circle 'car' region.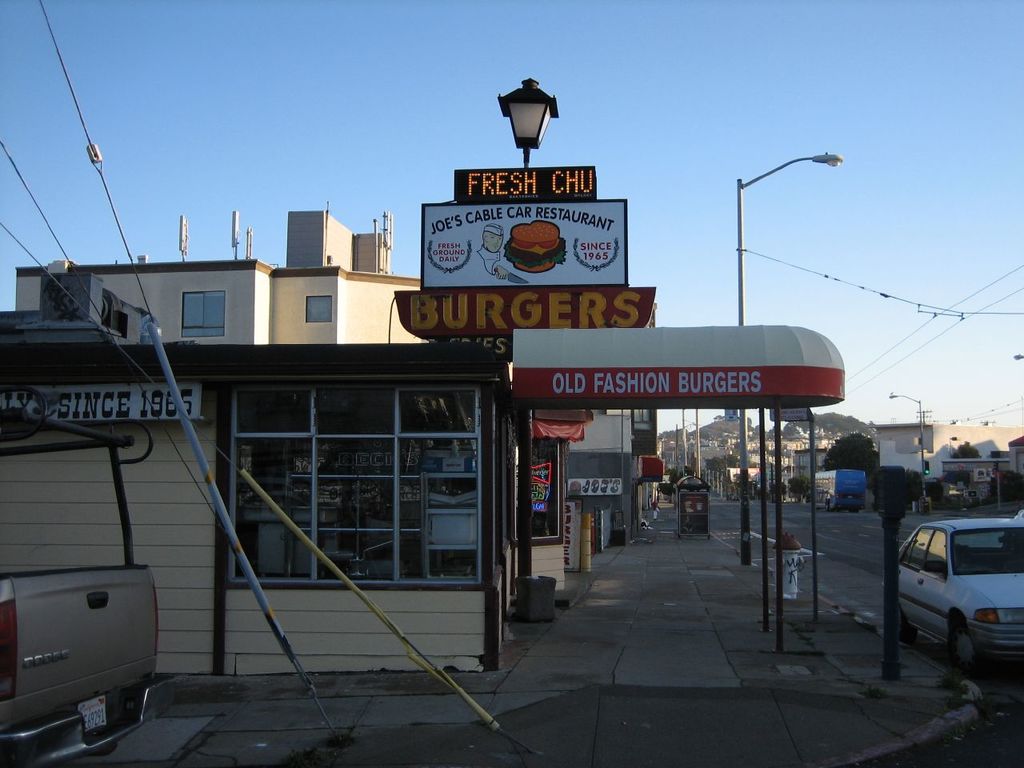
Region: x1=899 y1=517 x2=1023 y2=674.
